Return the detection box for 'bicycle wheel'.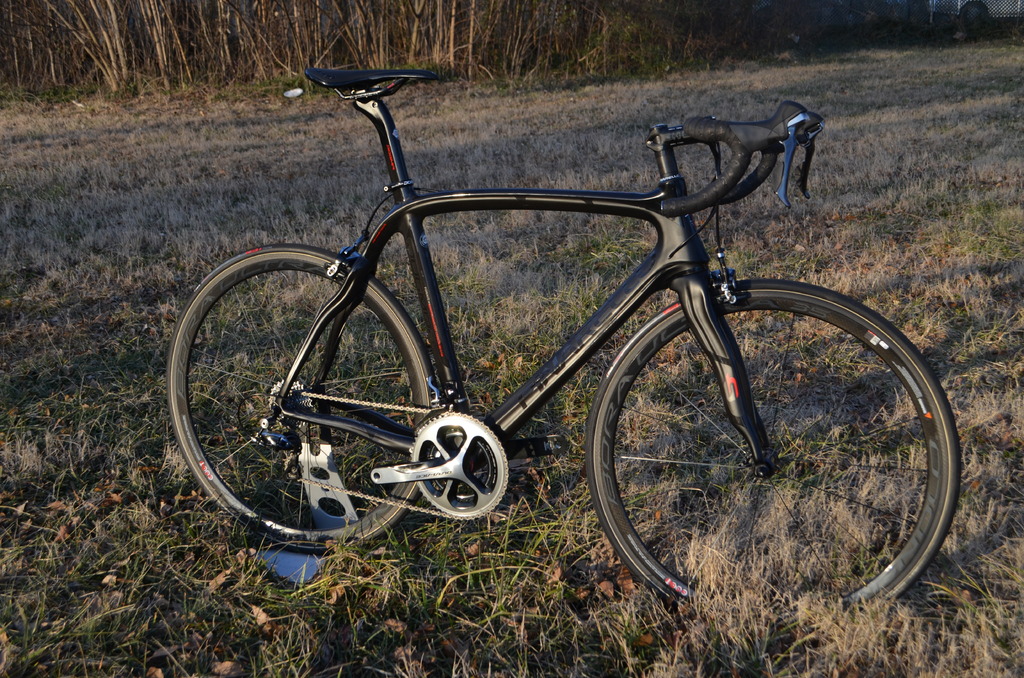
Rect(167, 239, 435, 547).
